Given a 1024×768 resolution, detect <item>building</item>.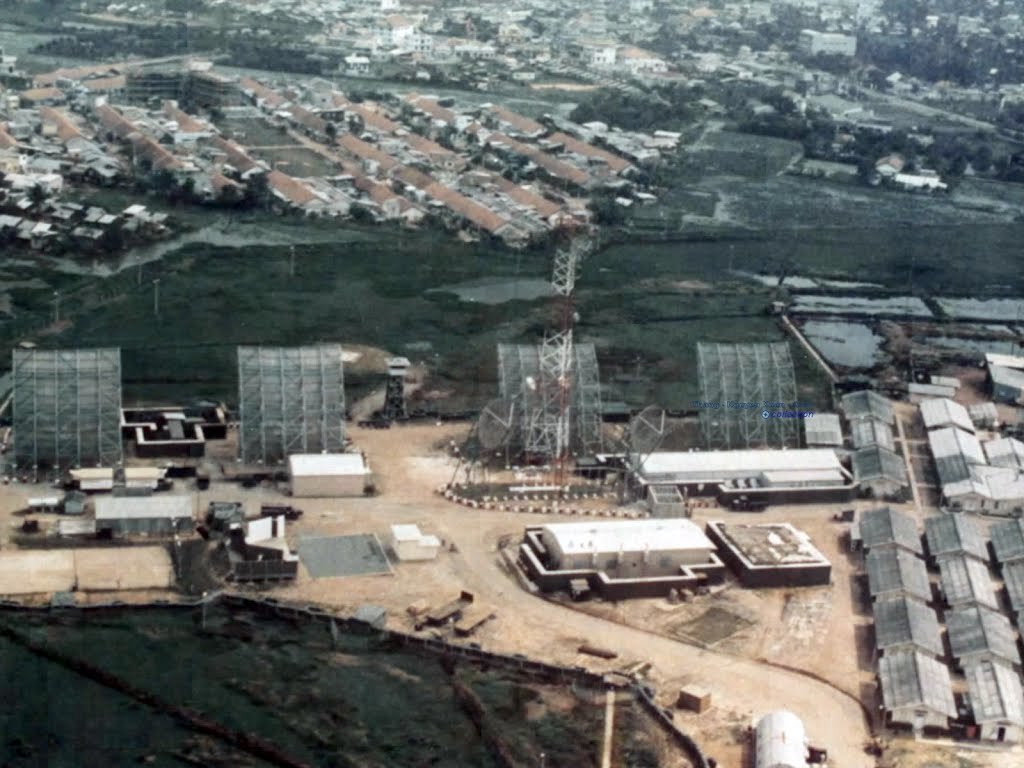
702 340 799 447.
